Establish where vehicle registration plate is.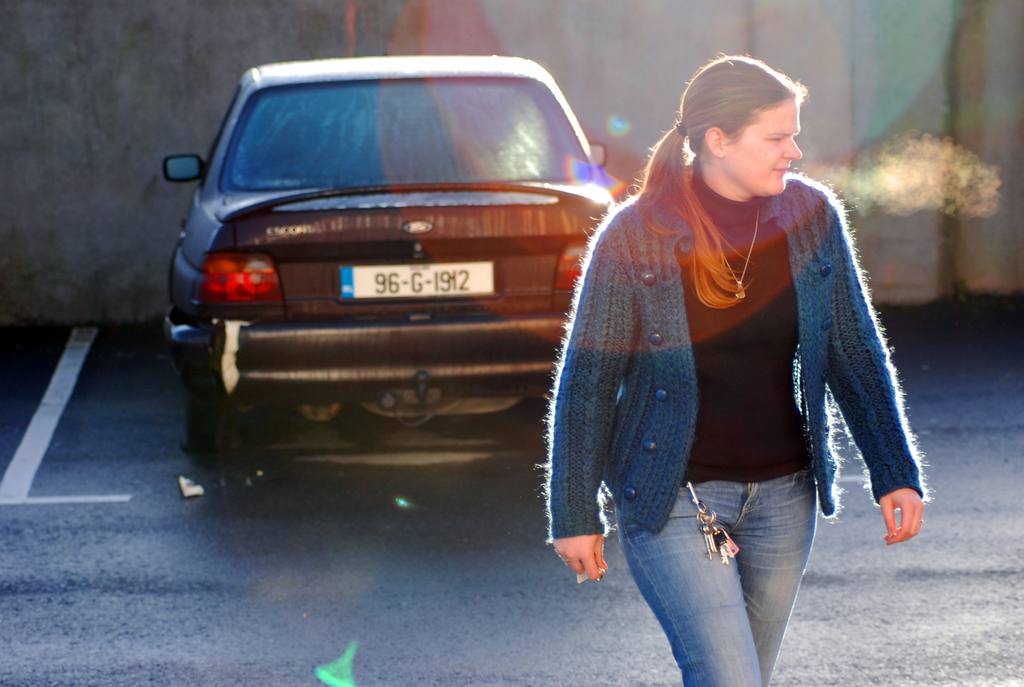
Established at {"x1": 339, "y1": 259, "x2": 495, "y2": 299}.
